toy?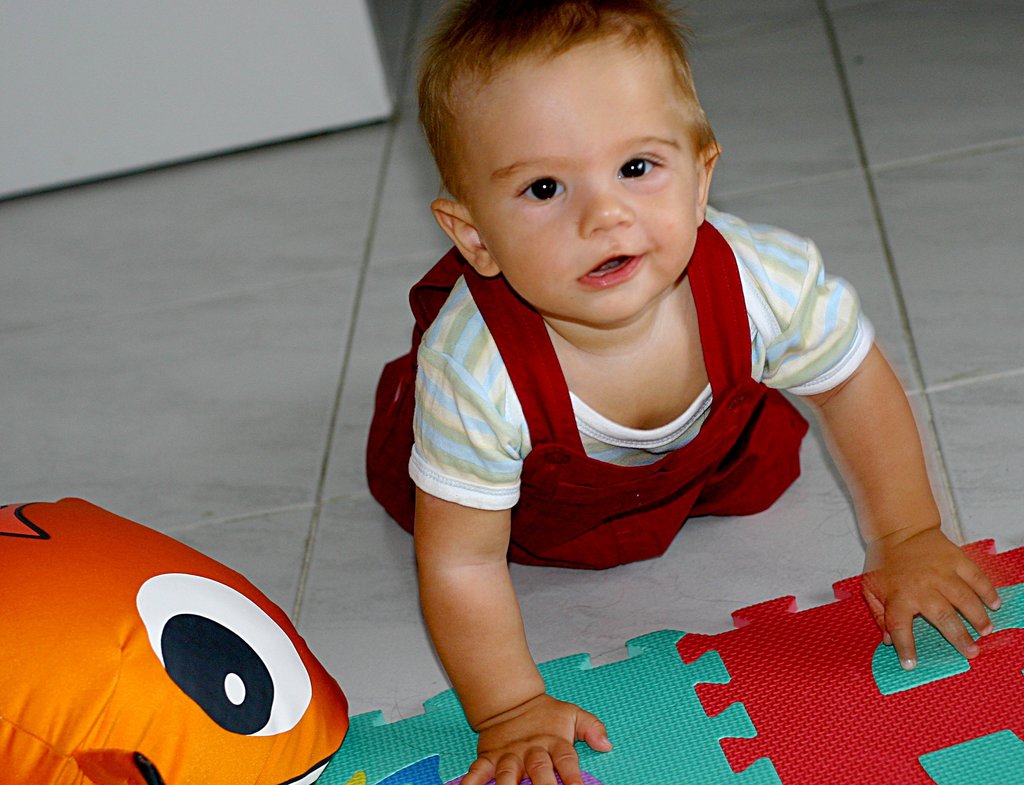
309,617,779,784
